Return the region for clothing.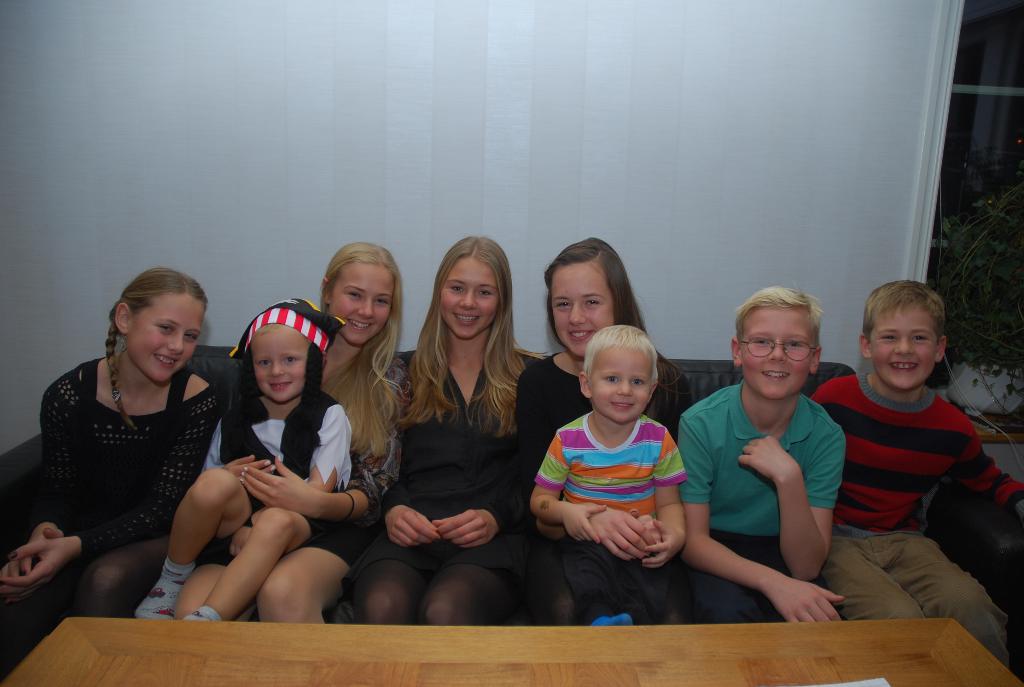
locate(533, 406, 691, 610).
